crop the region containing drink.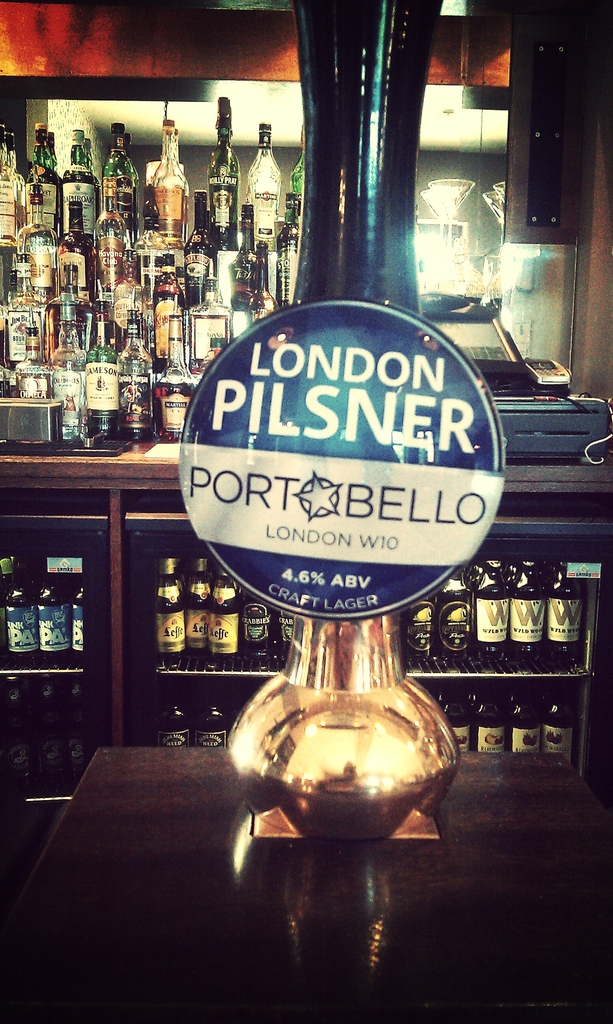
Crop region: [541,676,575,763].
